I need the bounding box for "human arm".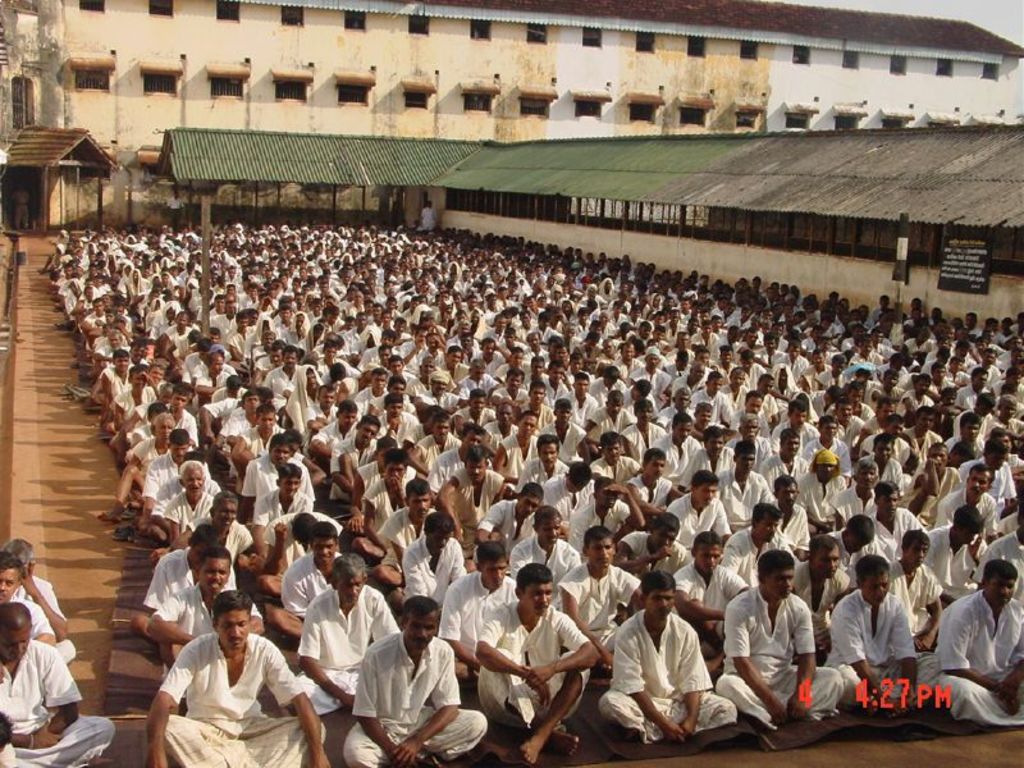
Here it is: (28, 602, 63, 655).
